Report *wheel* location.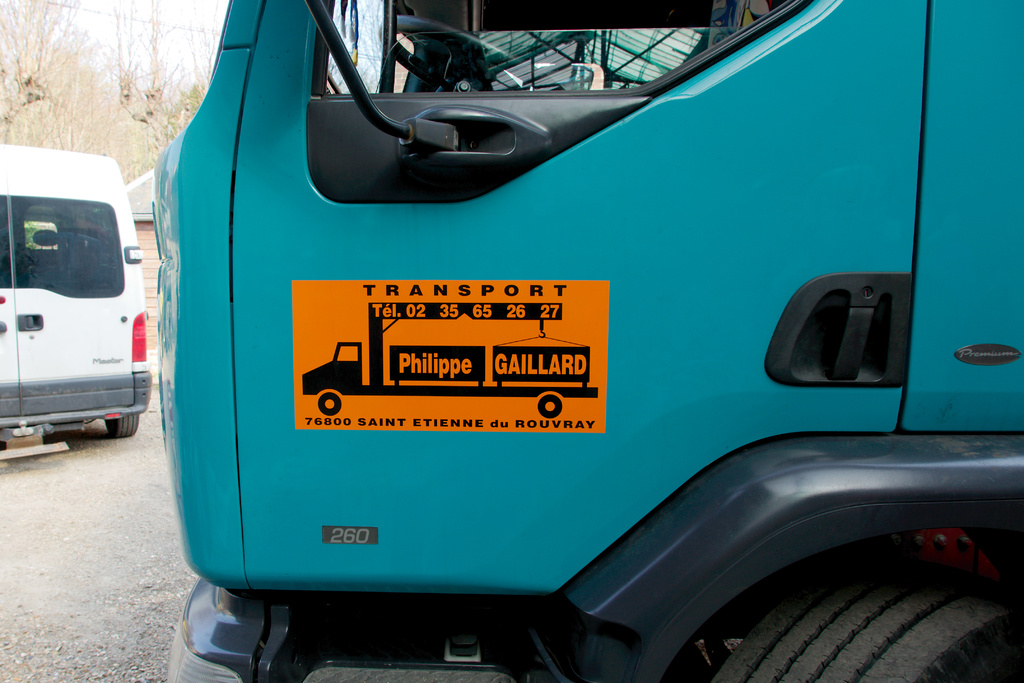
Report: <region>676, 549, 1021, 682</region>.
